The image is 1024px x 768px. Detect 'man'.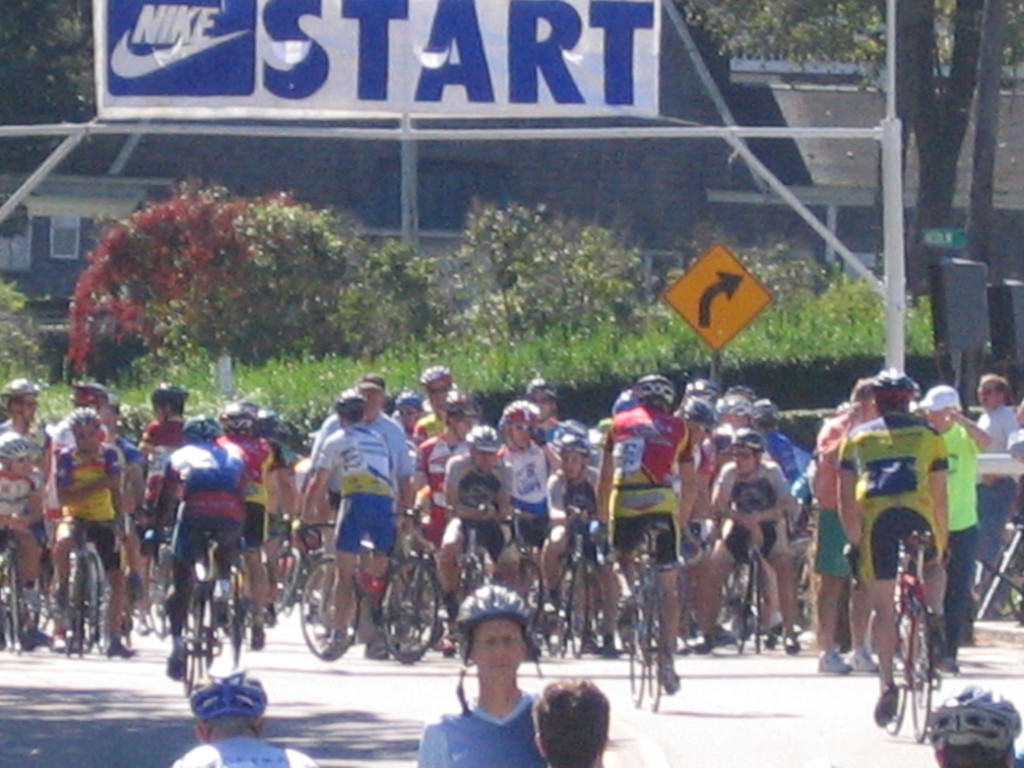
Detection: bbox(411, 405, 488, 561).
